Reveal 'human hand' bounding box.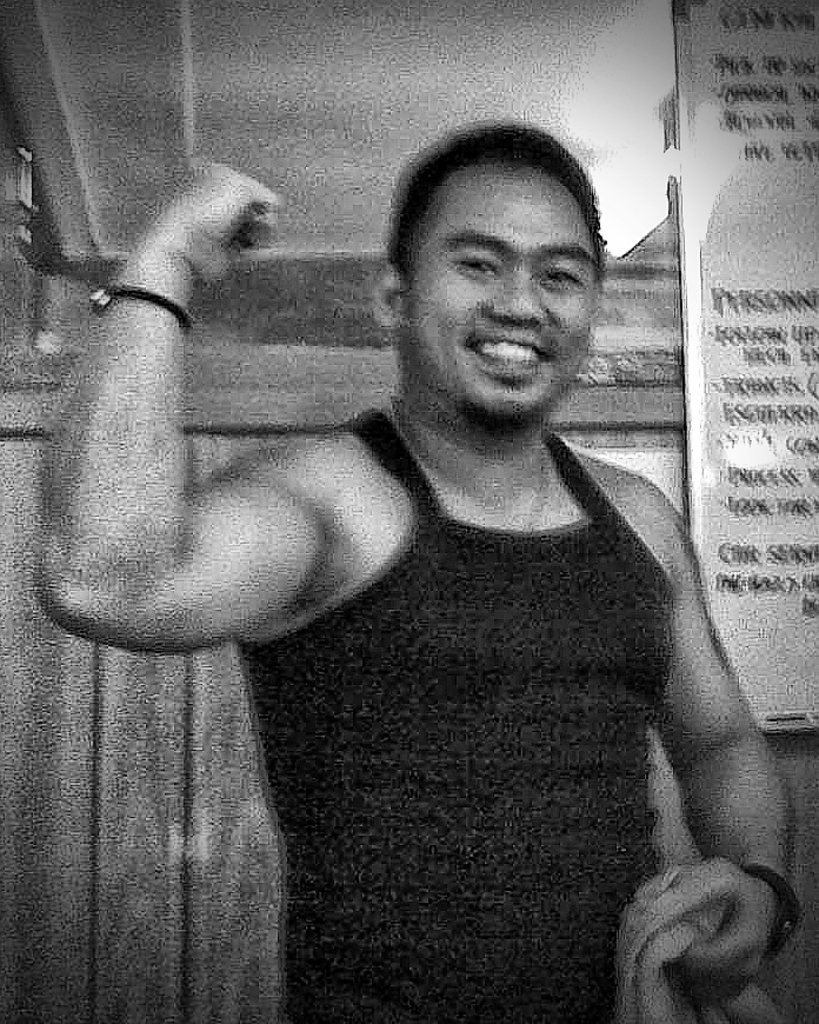
Revealed: <region>611, 820, 795, 1012</region>.
